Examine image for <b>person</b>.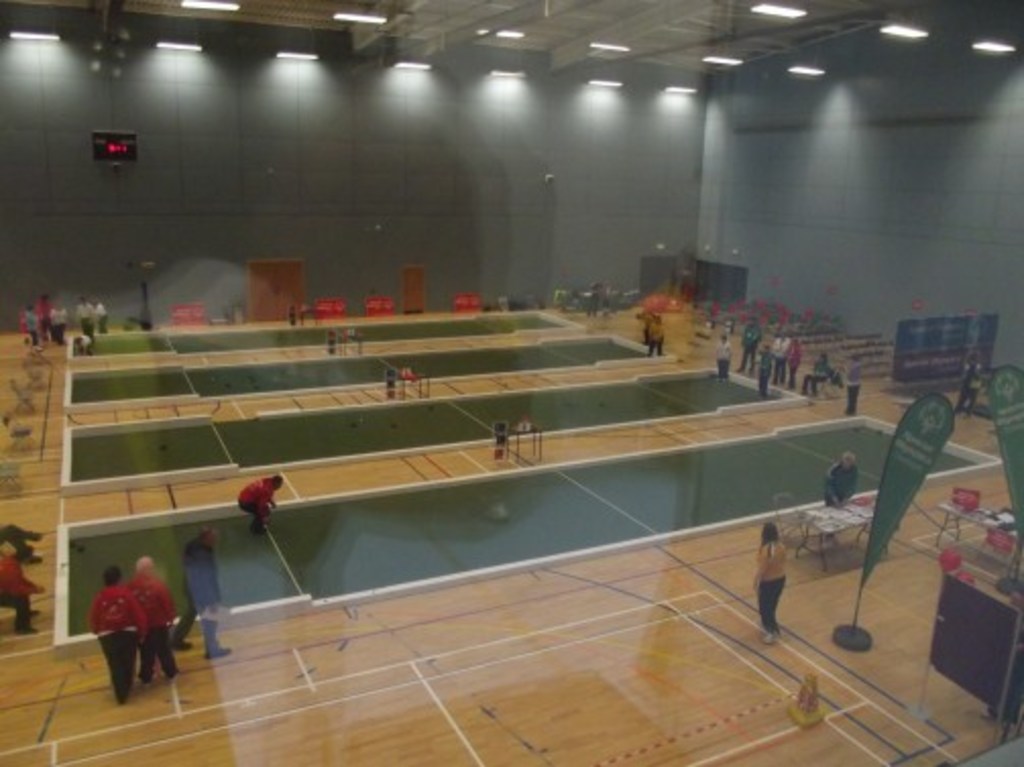
Examination result: (x1=751, y1=523, x2=786, y2=647).
